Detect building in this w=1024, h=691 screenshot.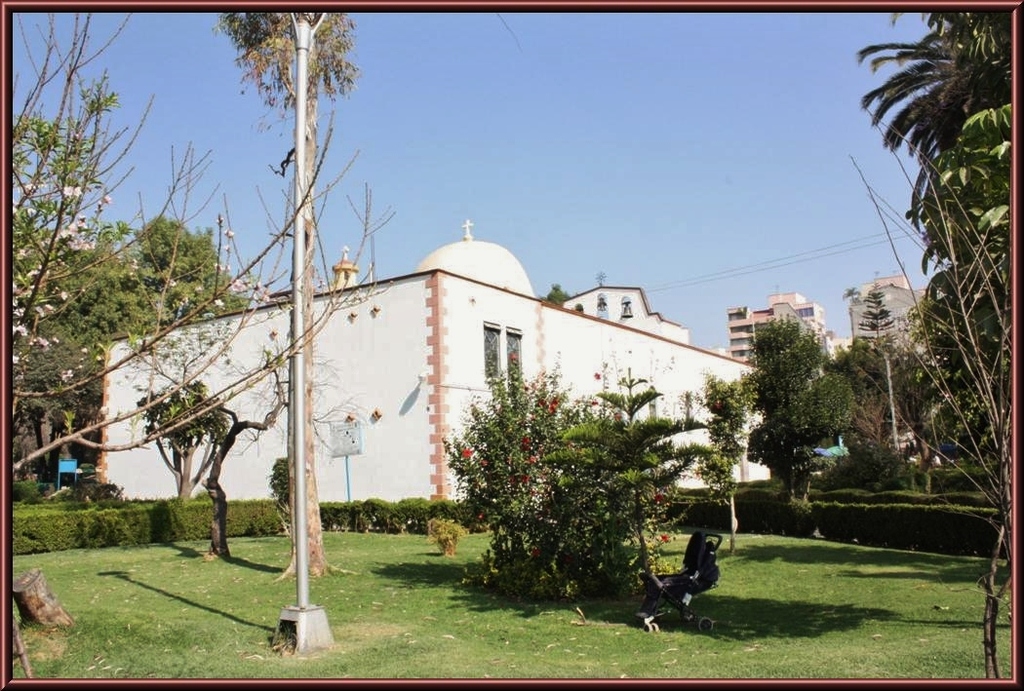
Detection: region(724, 295, 825, 367).
